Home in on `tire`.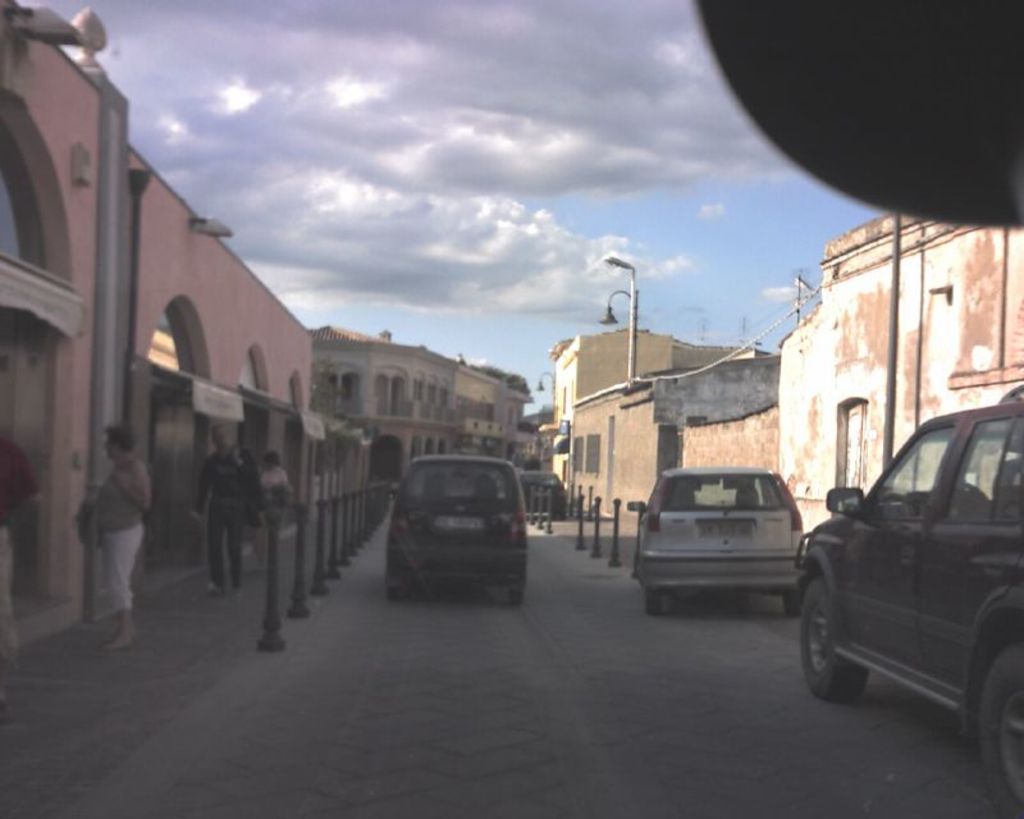
Homed in at <region>556, 511, 567, 521</region>.
